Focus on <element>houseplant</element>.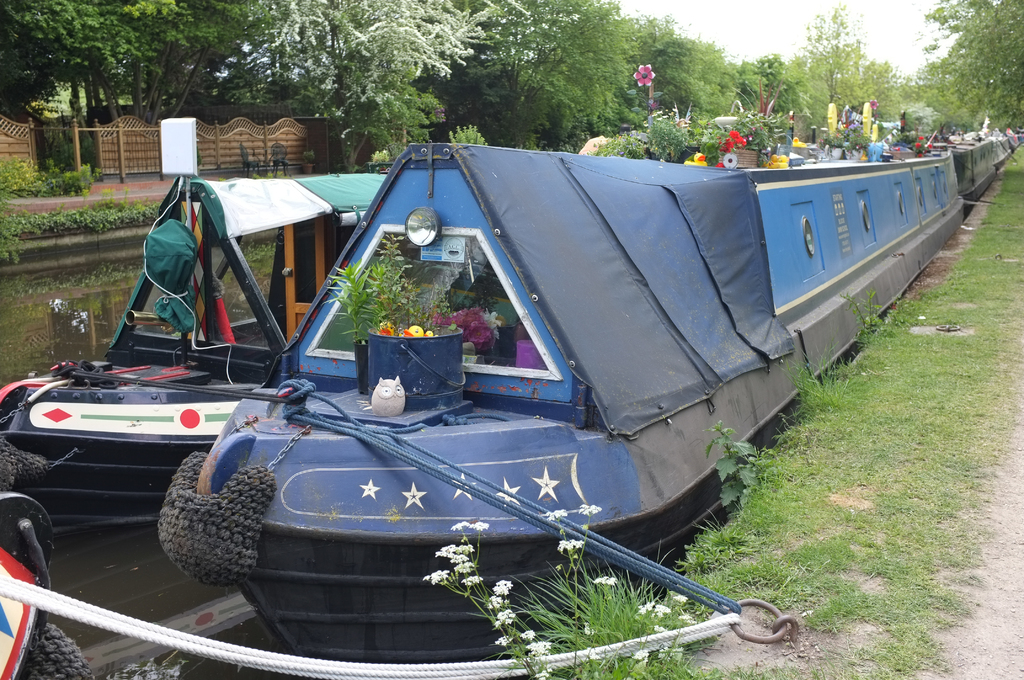
Focused at 319, 263, 387, 399.
